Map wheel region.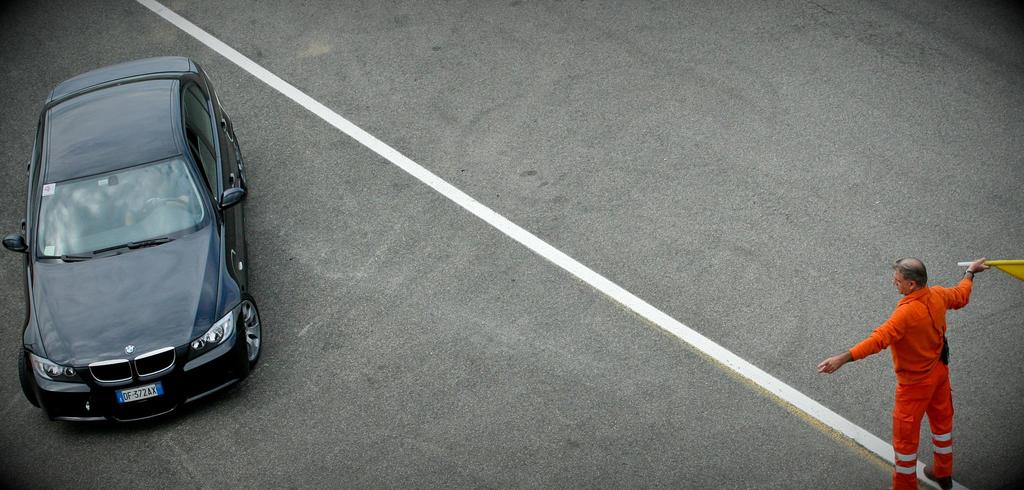
Mapped to [x1=13, y1=350, x2=42, y2=414].
